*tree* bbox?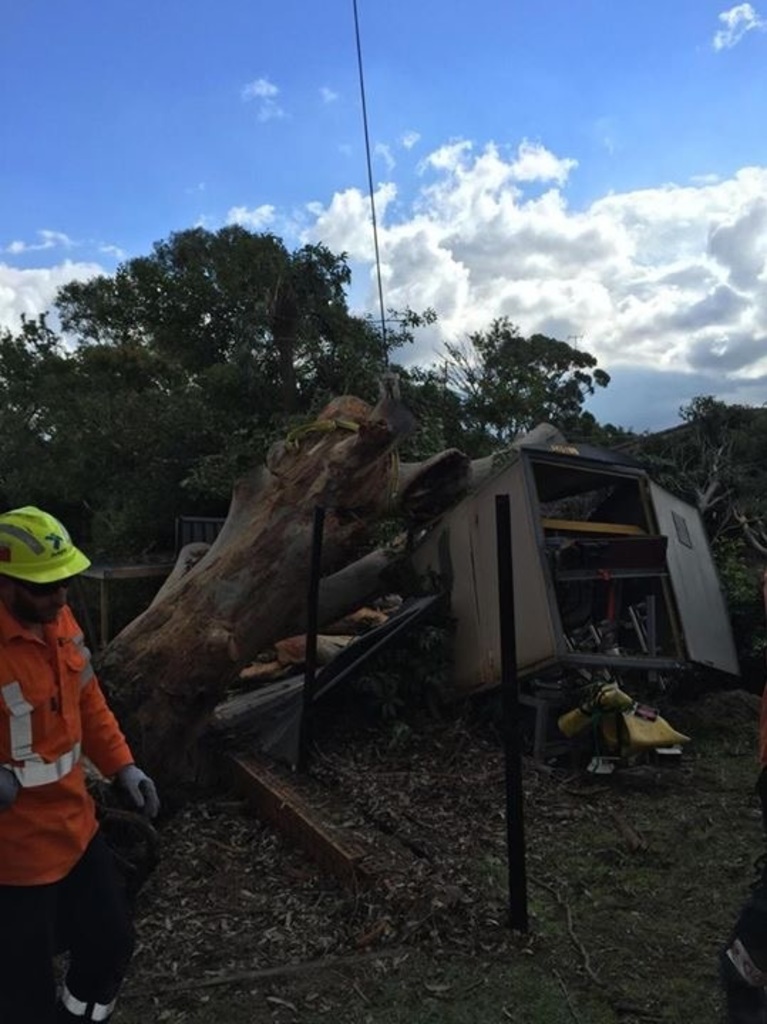
[left=398, top=311, right=608, bottom=449]
